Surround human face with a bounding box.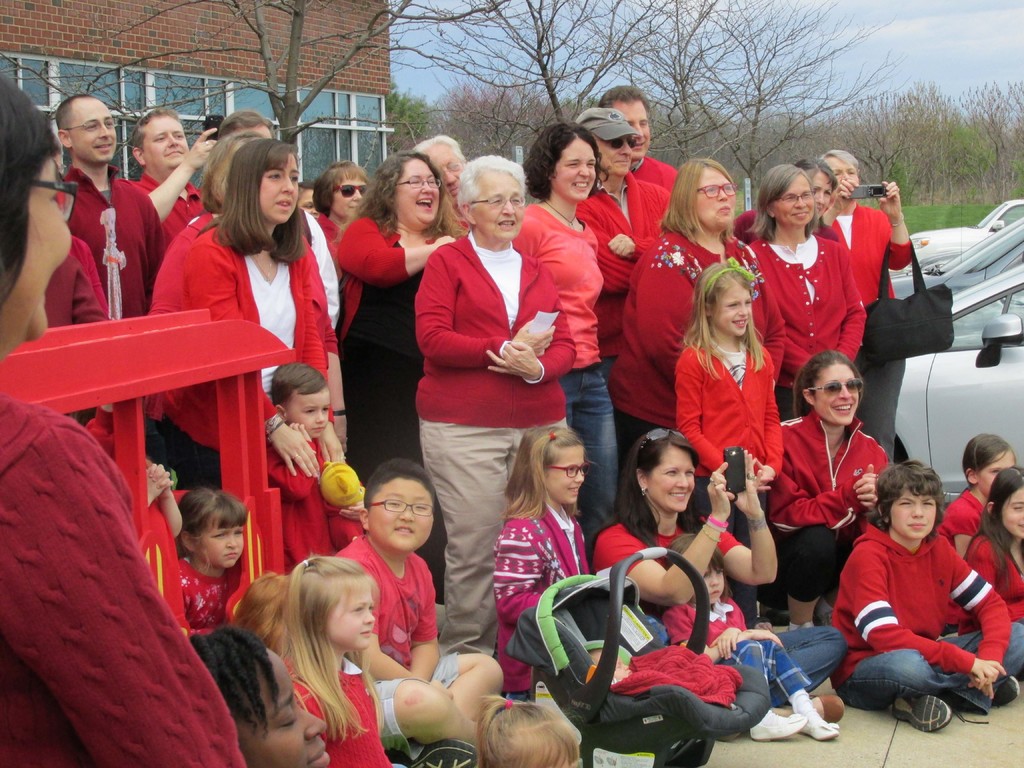
196 516 246 566.
